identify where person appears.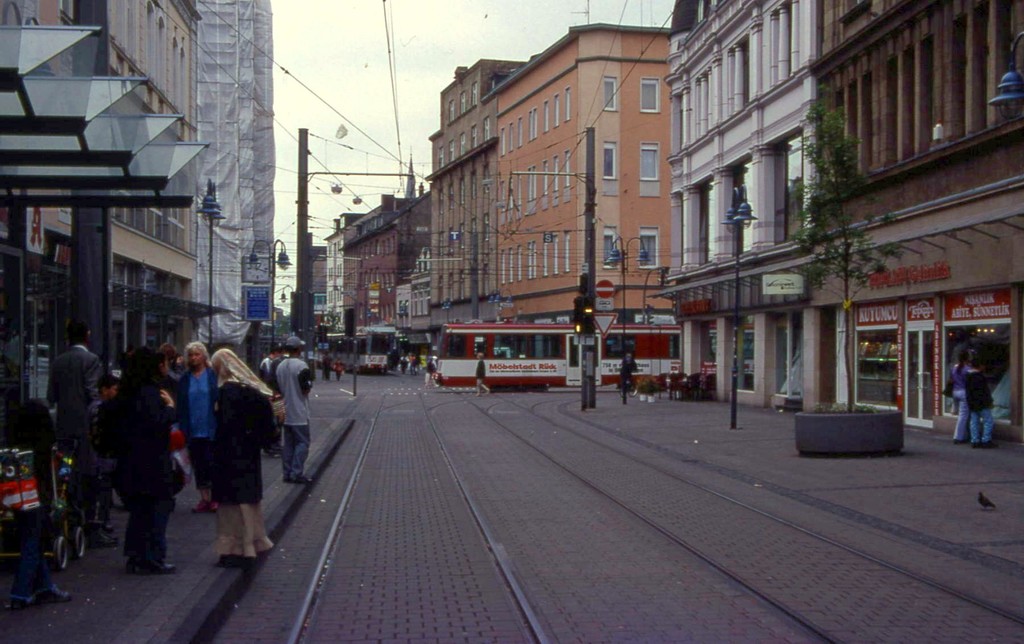
Appears at 474,353,490,398.
